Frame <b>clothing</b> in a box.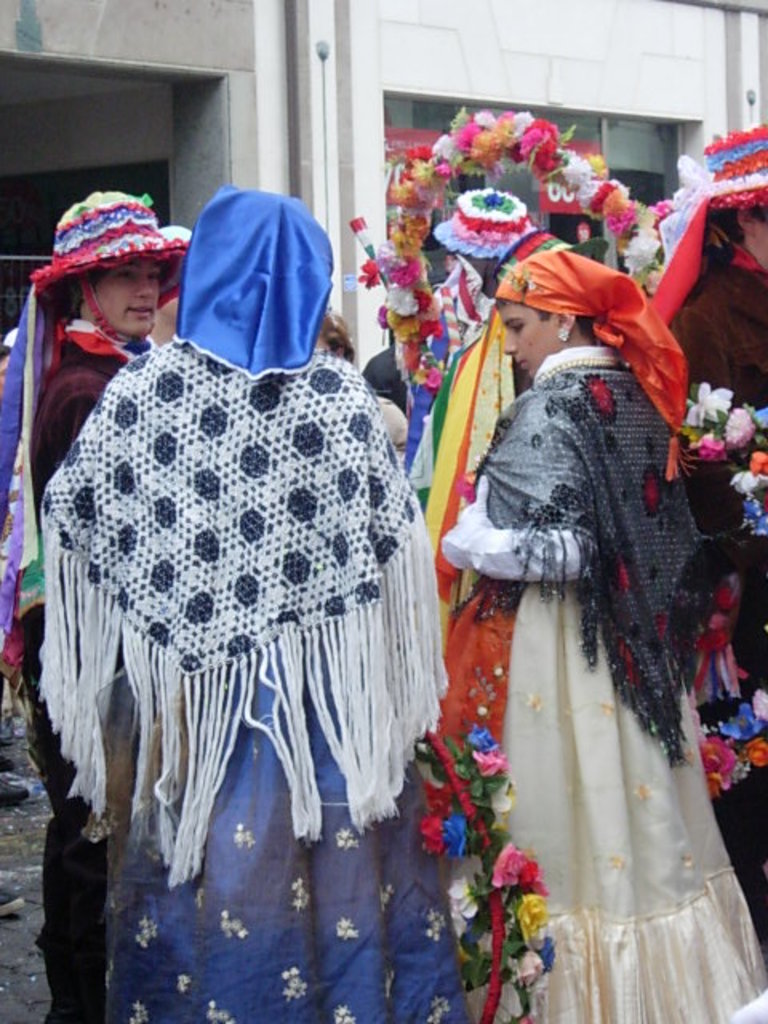
crop(435, 331, 766, 1022).
